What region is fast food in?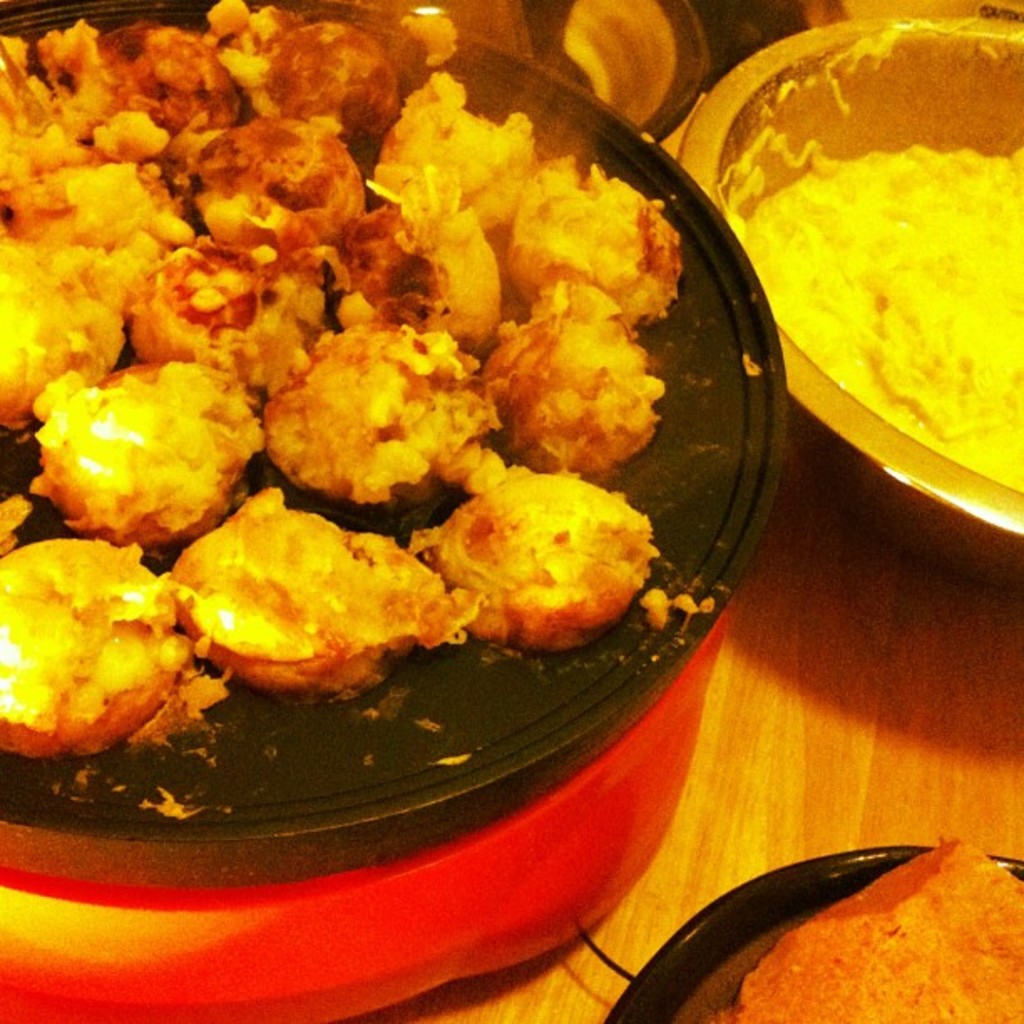
Rect(212, 112, 365, 253).
